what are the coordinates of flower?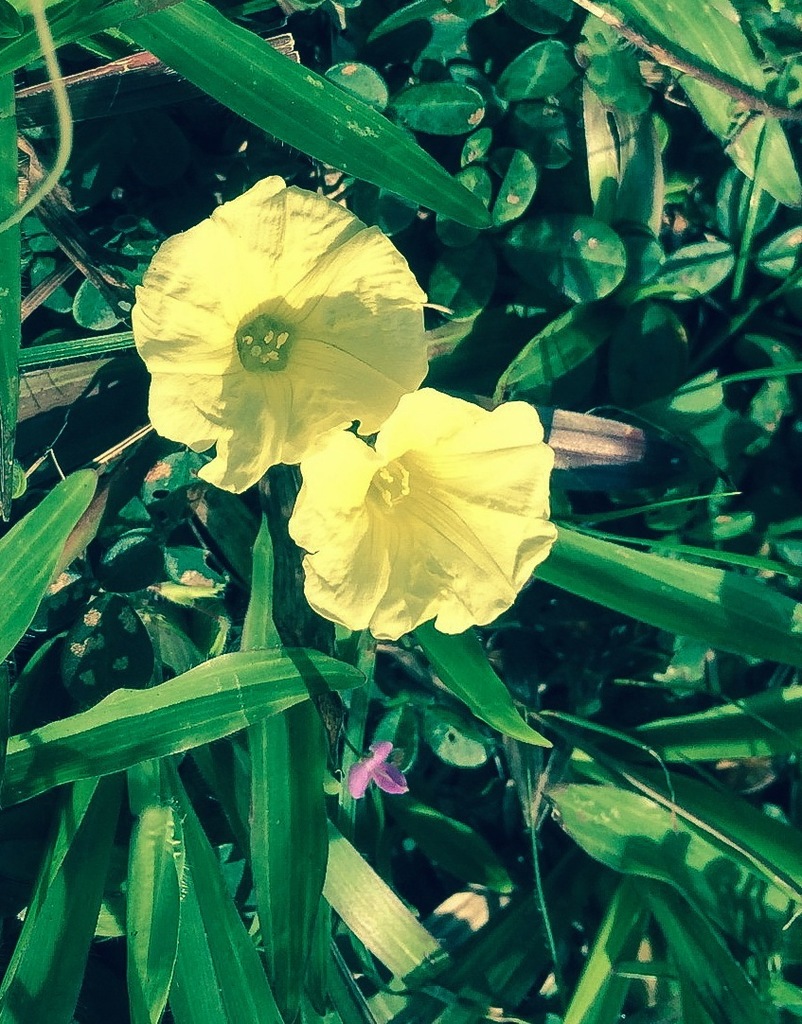
pyautogui.locateOnScreen(342, 741, 411, 802).
